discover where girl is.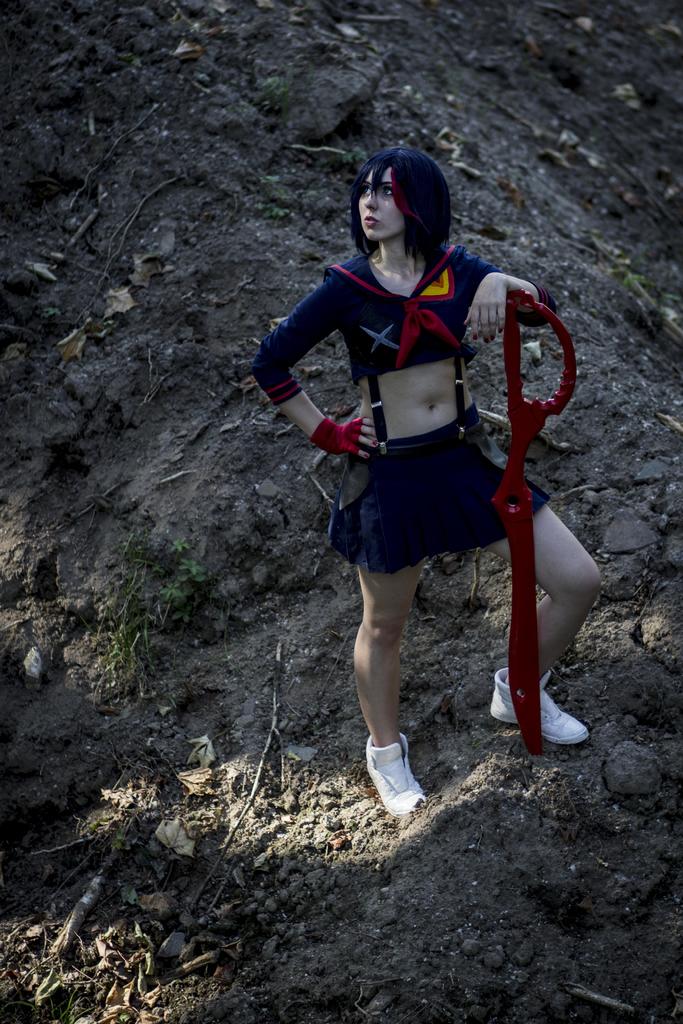
Discovered at <region>252, 145, 629, 815</region>.
